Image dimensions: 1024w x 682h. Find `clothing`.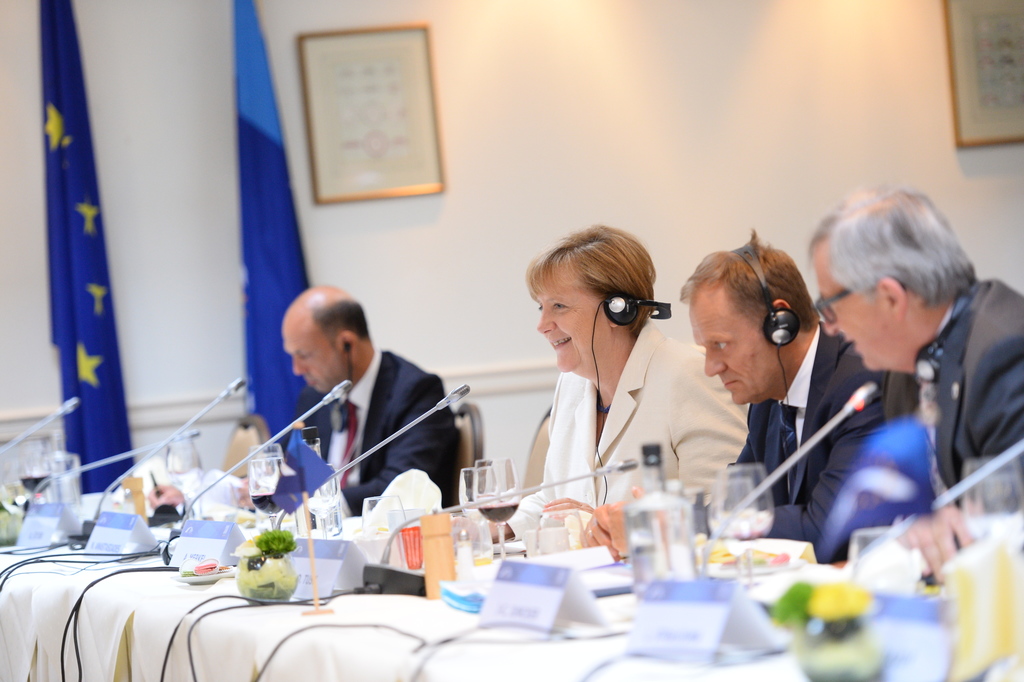
(503,316,746,551).
